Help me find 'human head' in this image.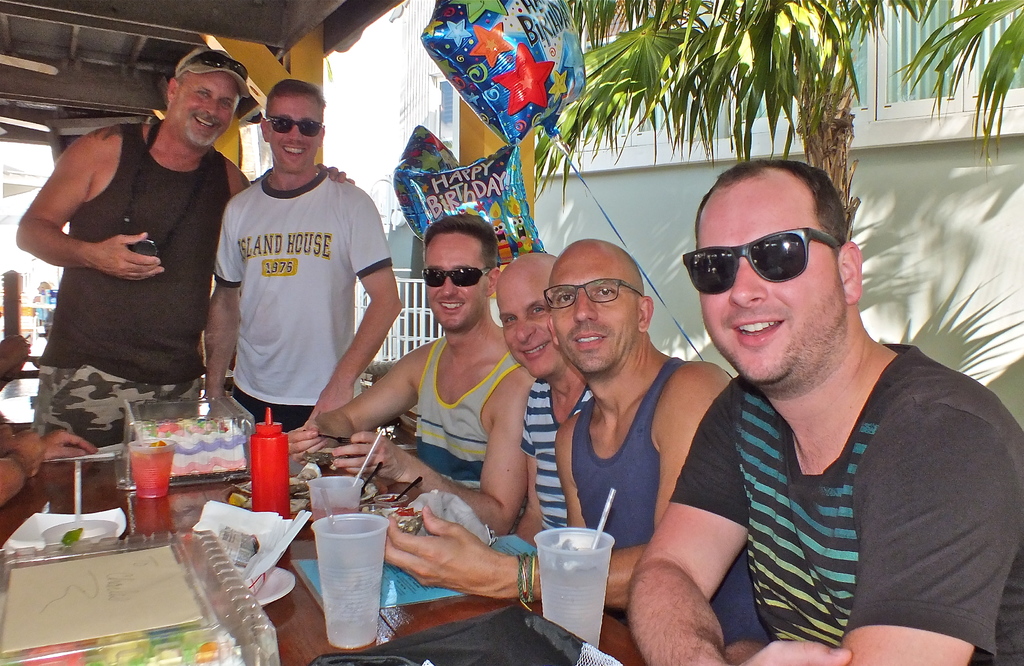
Found it: locate(165, 47, 248, 154).
